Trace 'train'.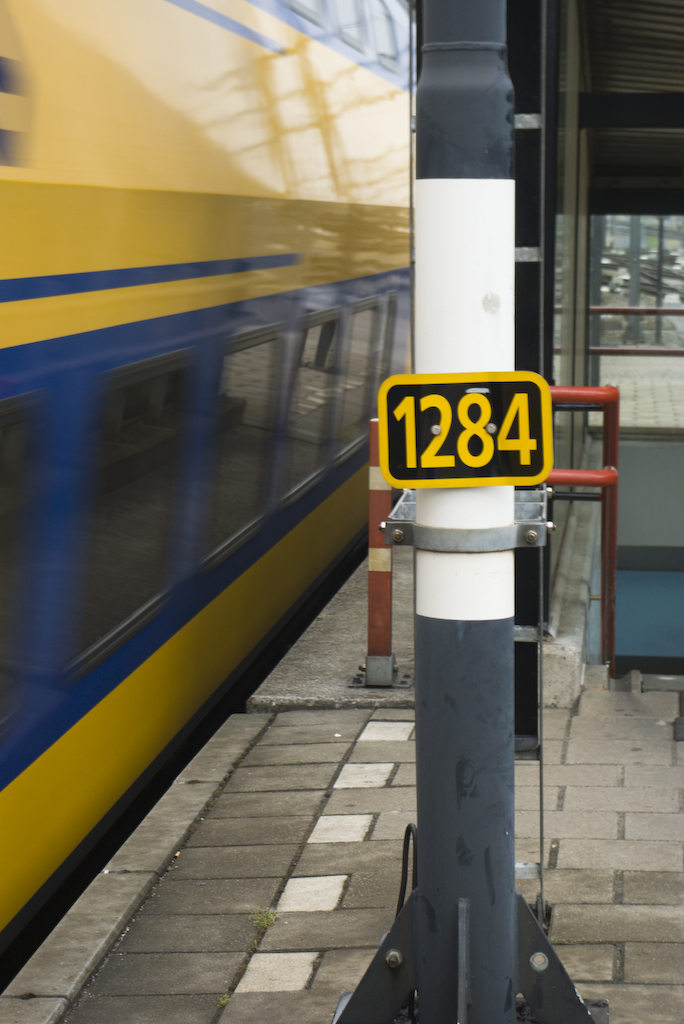
Traced to left=0, top=0, right=415, bottom=969.
